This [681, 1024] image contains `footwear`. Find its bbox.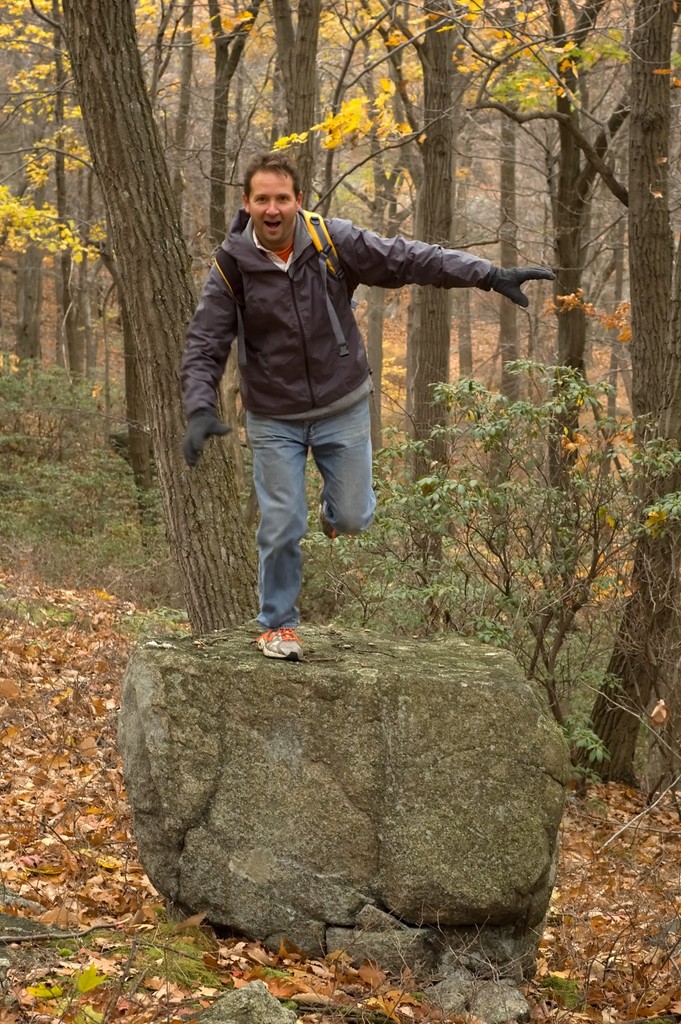
bbox=[316, 500, 343, 538].
